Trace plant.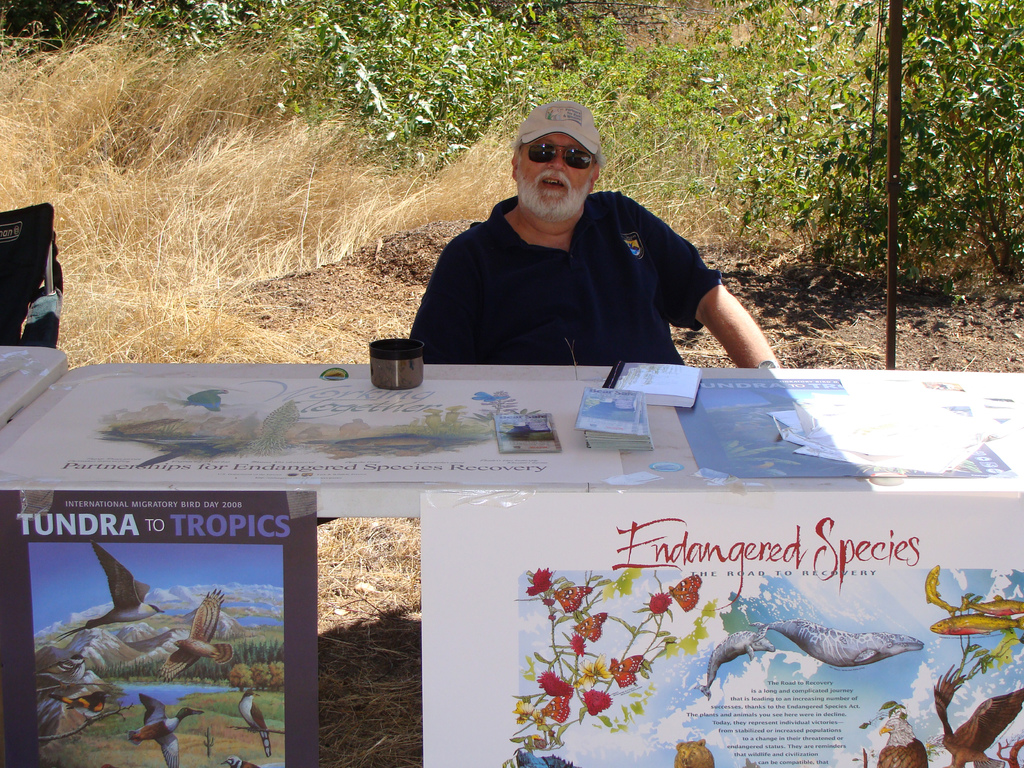
Traced to bbox(948, 630, 1023, 688).
